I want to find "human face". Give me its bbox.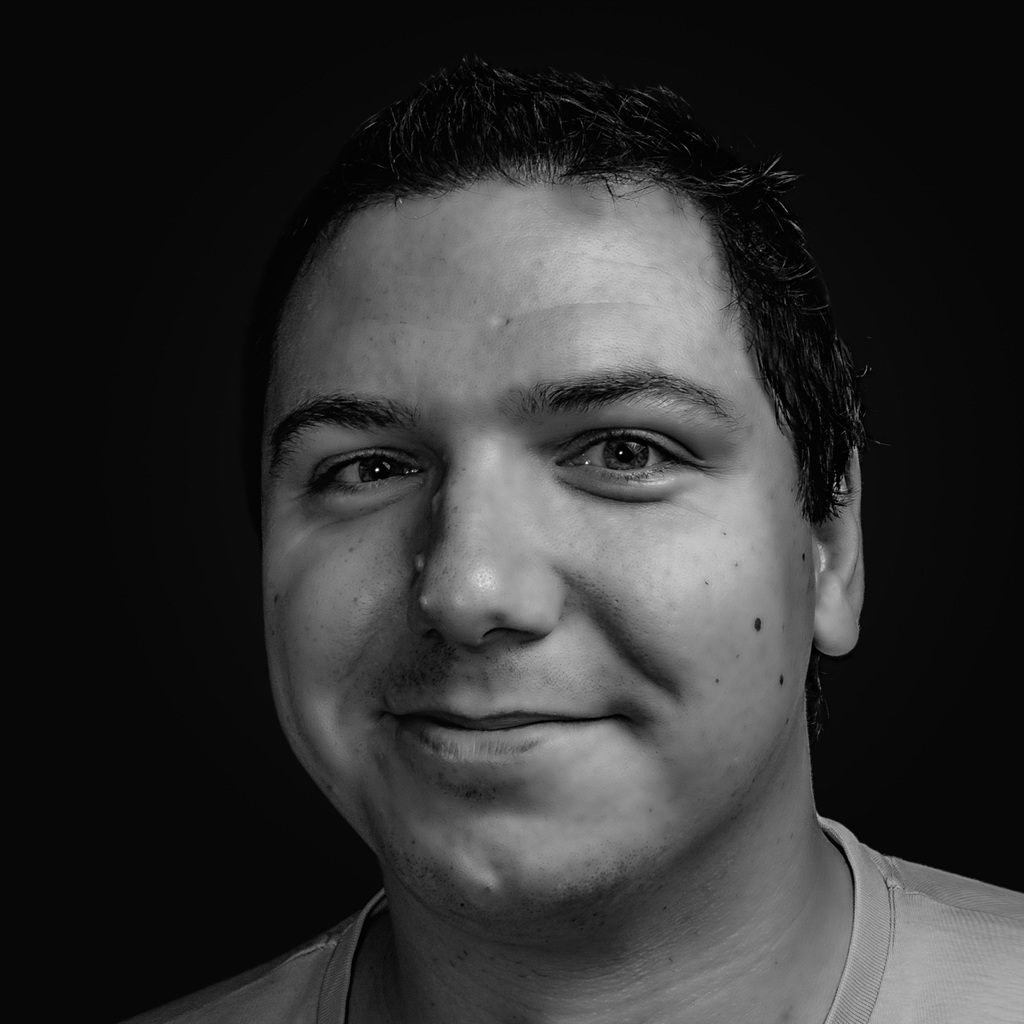
{"x1": 246, "y1": 141, "x2": 829, "y2": 911}.
